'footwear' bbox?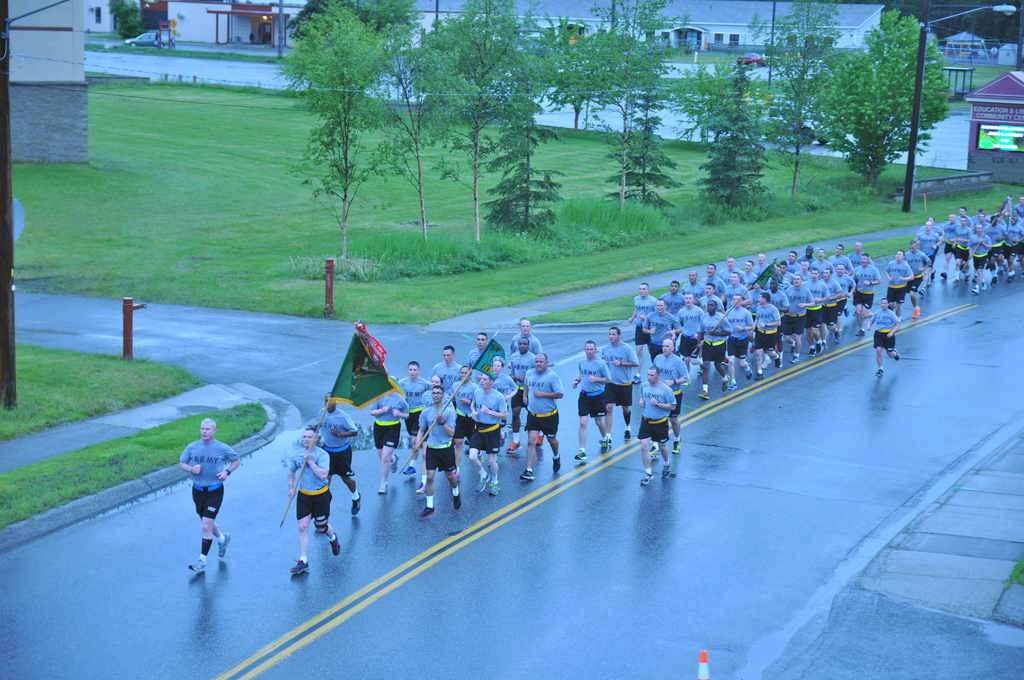
965 276 969 280
